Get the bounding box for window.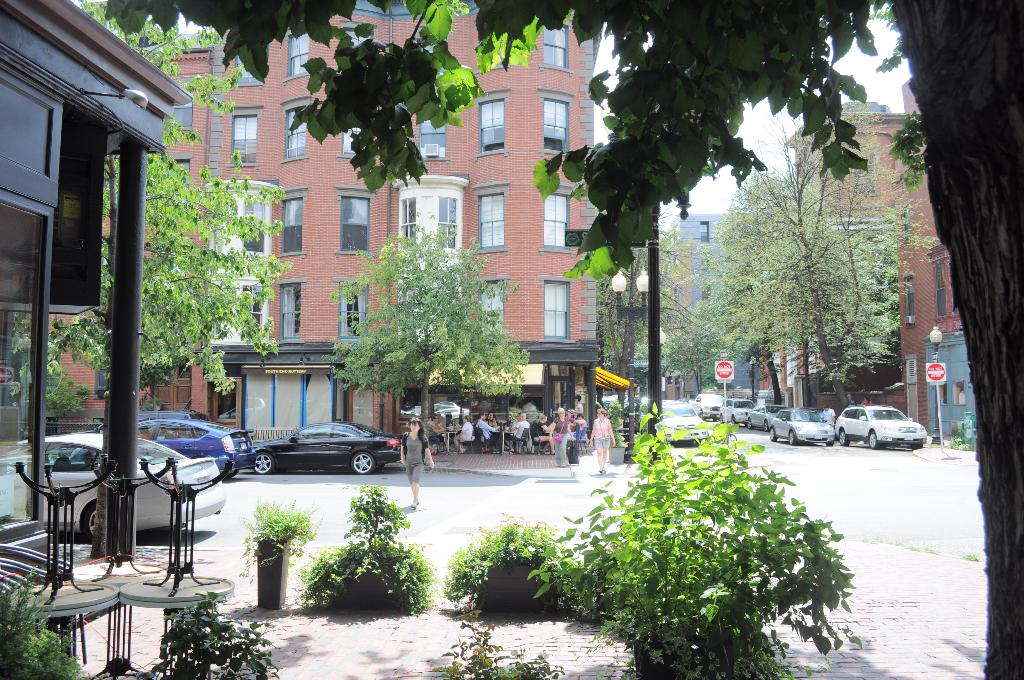
bbox(472, 97, 505, 150).
